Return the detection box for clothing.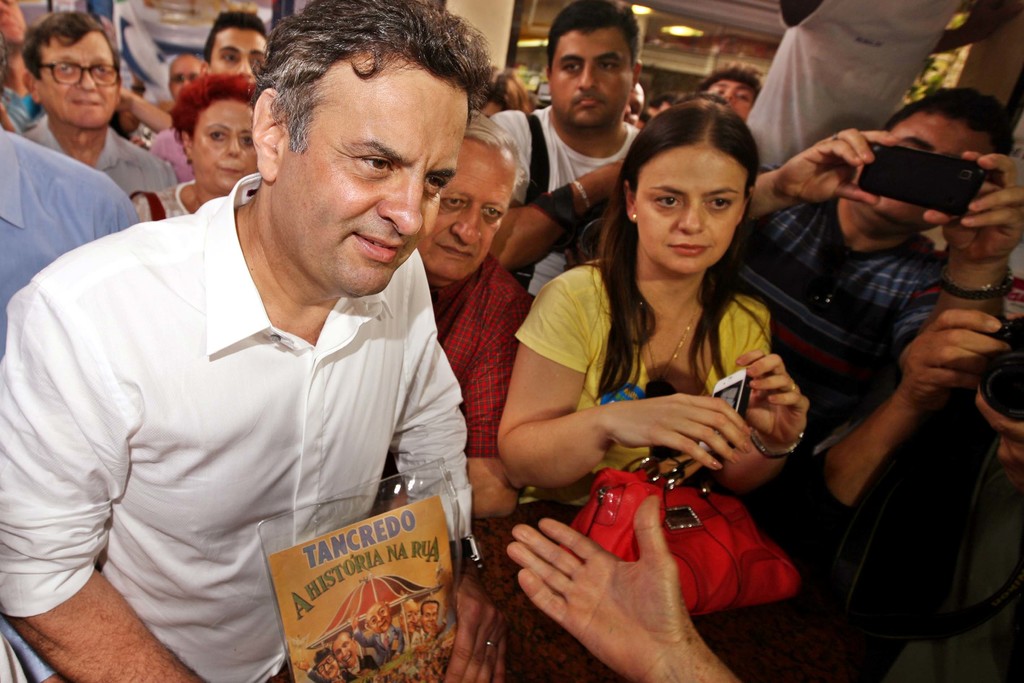
locate(716, 194, 941, 543).
